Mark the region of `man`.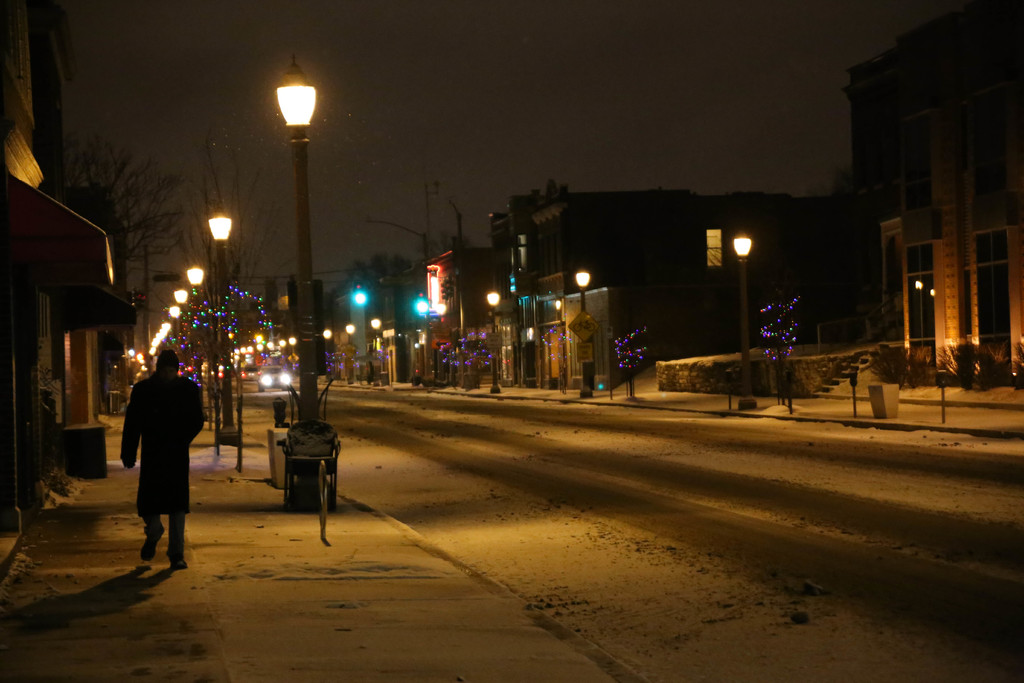
Region: x1=112, y1=346, x2=196, y2=570.
